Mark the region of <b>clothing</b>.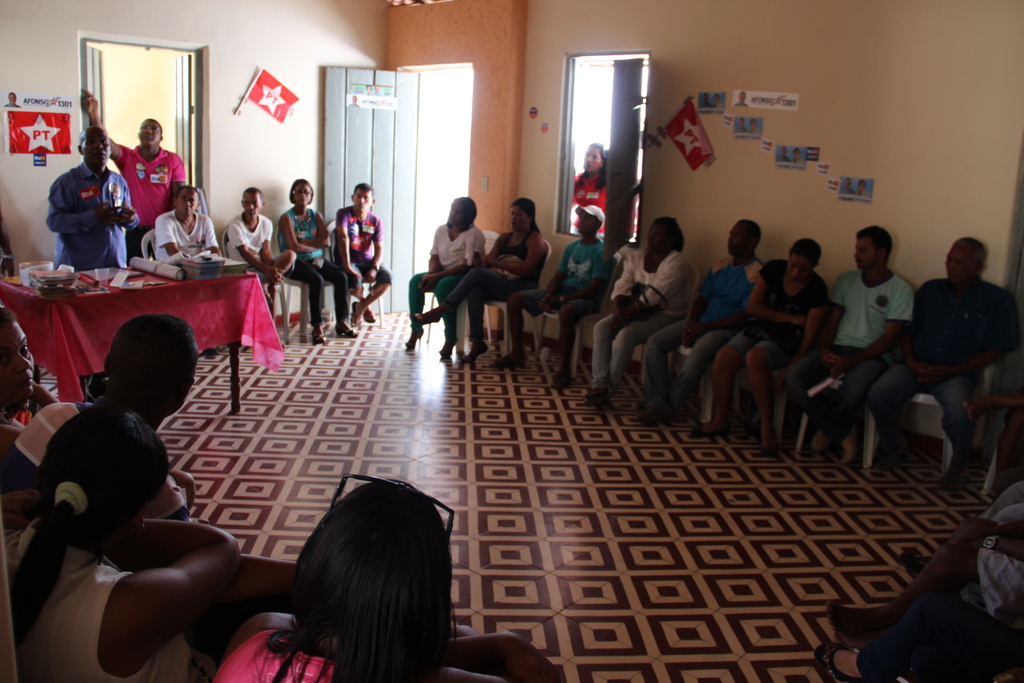
Region: [x1=229, y1=211, x2=274, y2=264].
